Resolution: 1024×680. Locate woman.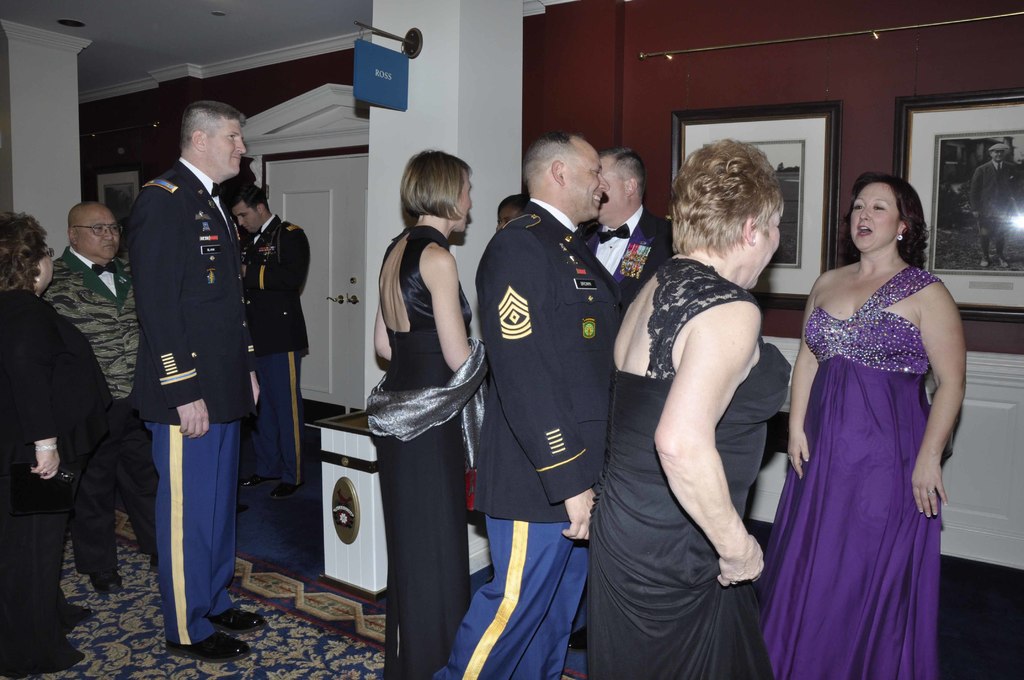
(0, 211, 105, 679).
